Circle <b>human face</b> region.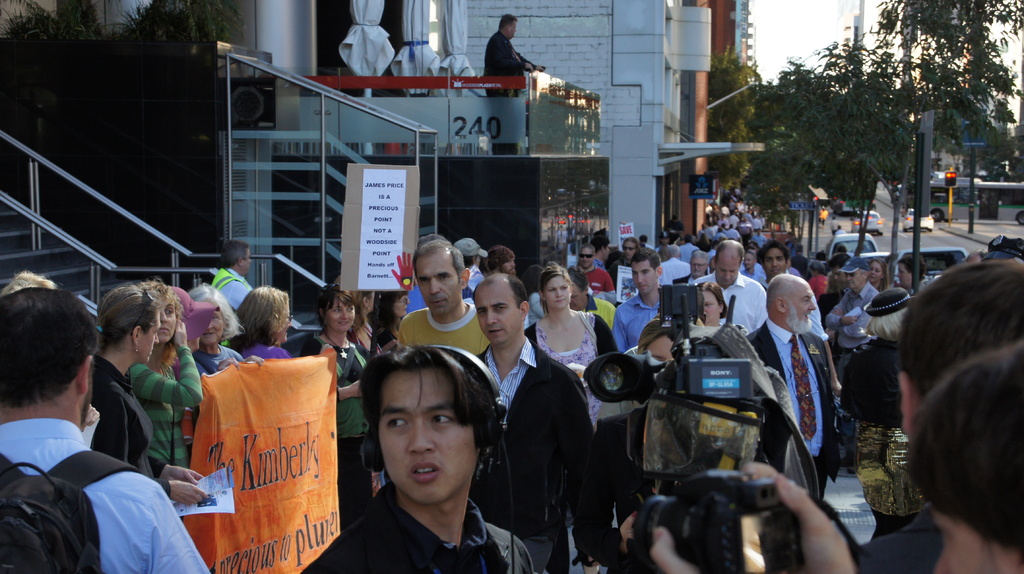
Region: (744,255,755,271).
